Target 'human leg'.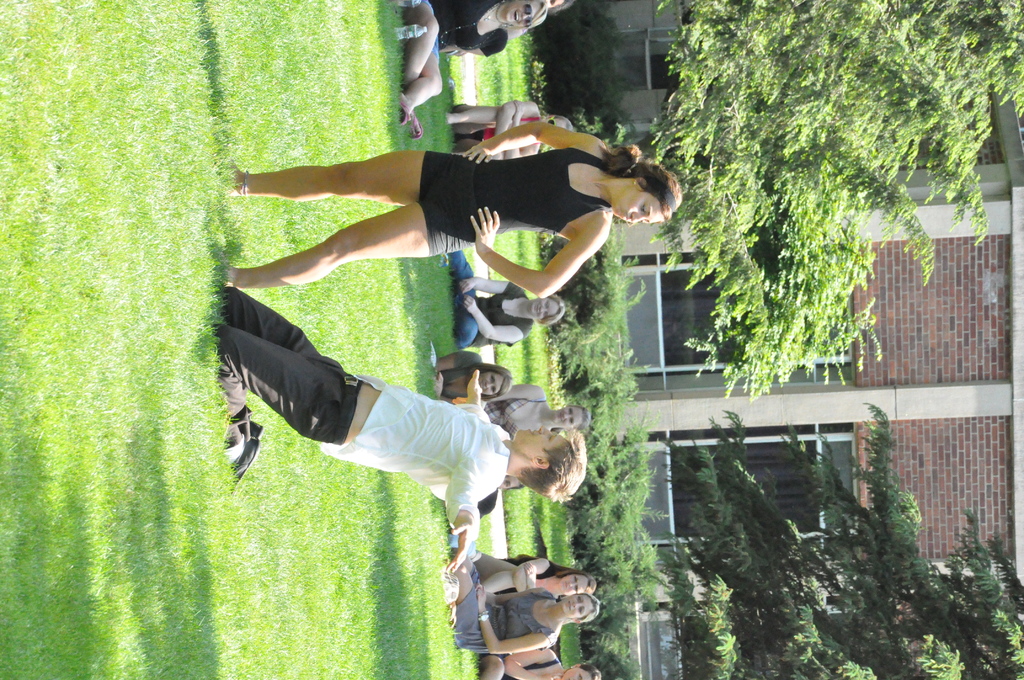
Target region: 475, 548, 521, 592.
